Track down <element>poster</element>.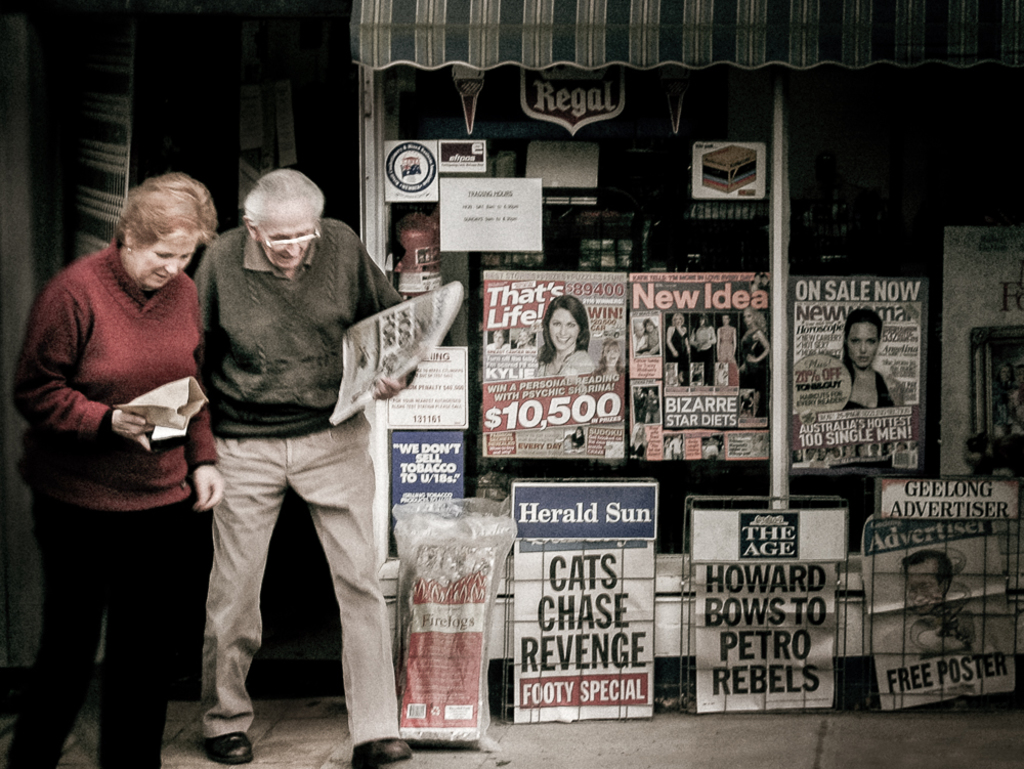
Tracked to crop(691, 565, 836, 714).
